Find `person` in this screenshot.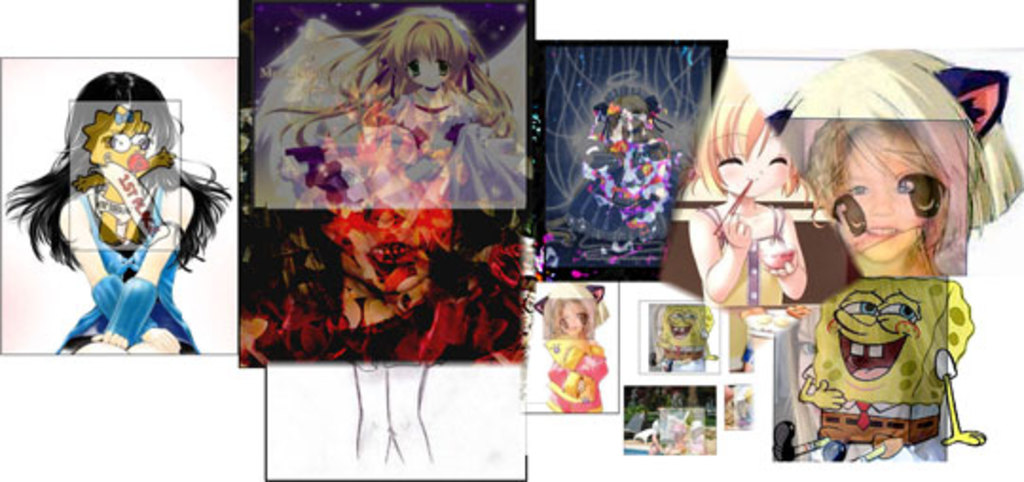
The bounding box for `person` is locate(252, 11, 510, 478).
